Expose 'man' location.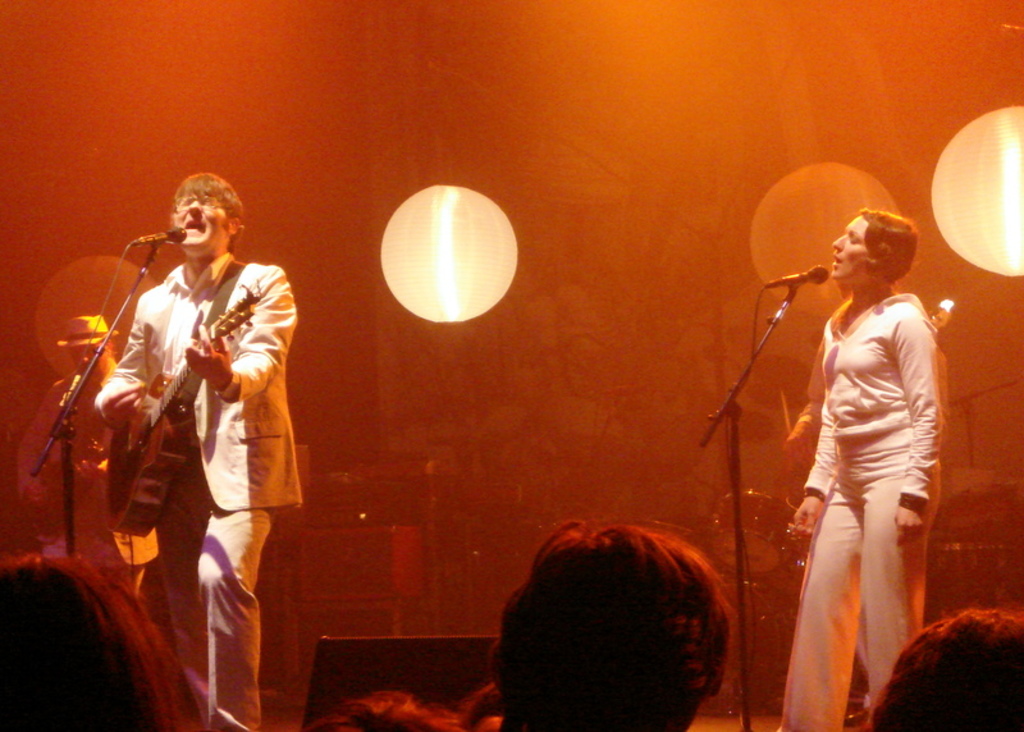
Exposed at (13,315,160,600).
